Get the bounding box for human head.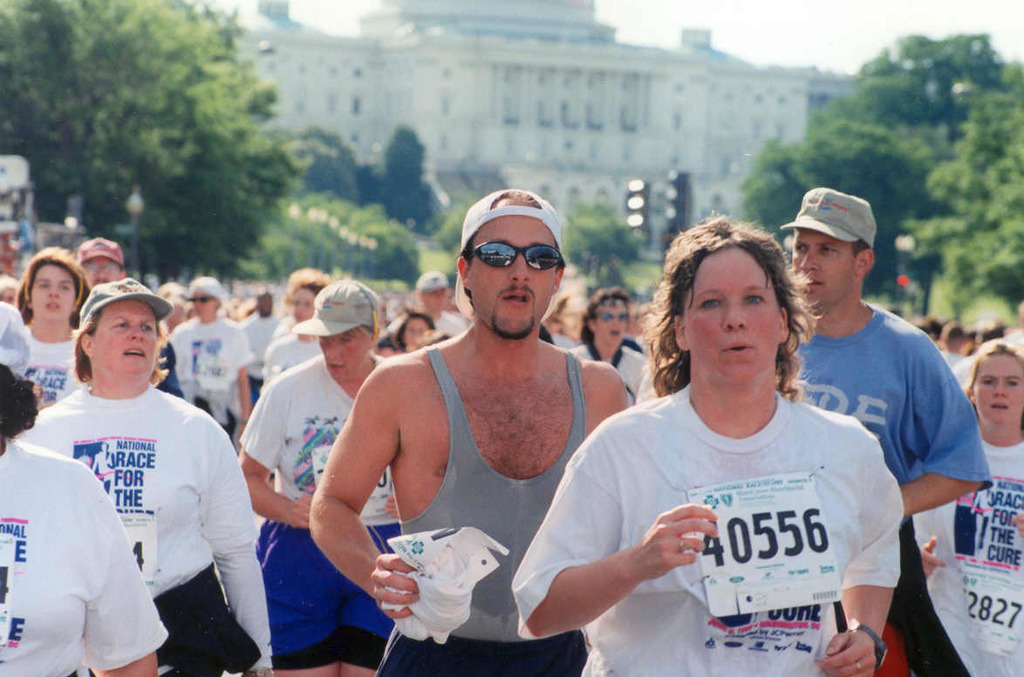
detection(189, 274, 226, 323).
